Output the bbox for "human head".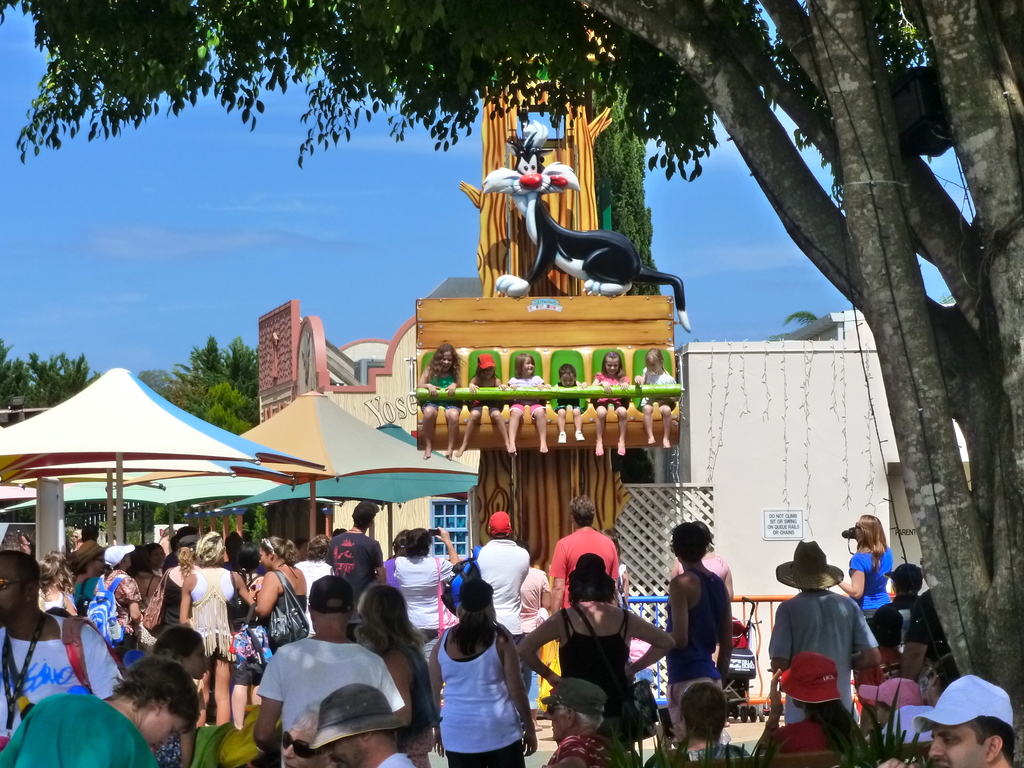
(77,525,106,542).
